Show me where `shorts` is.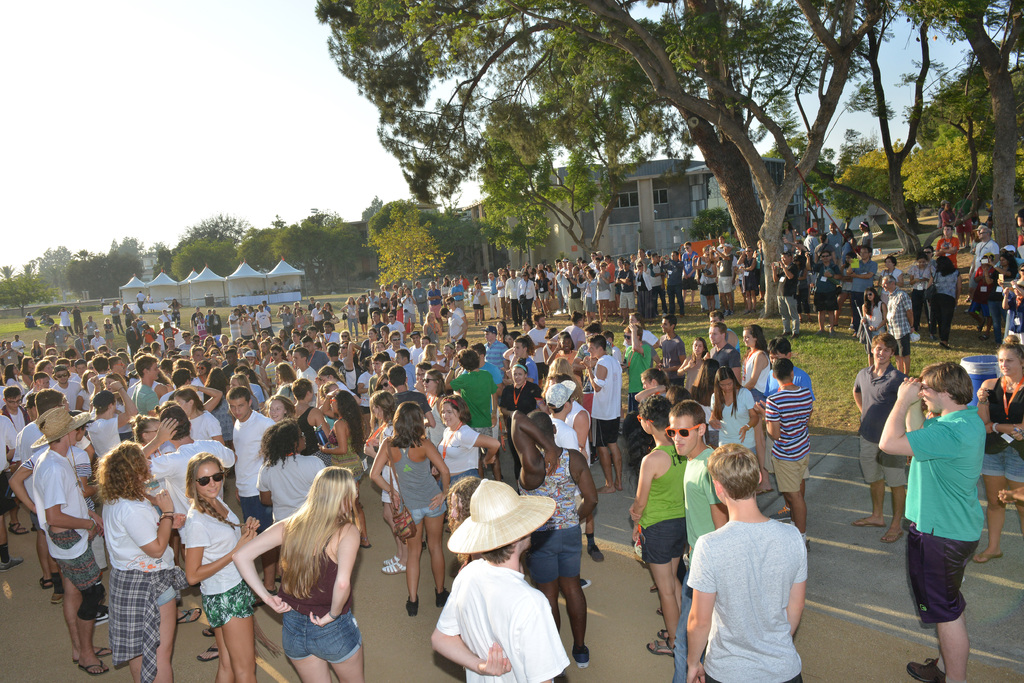
`shorts` is at [858, 439, 910, 489].
